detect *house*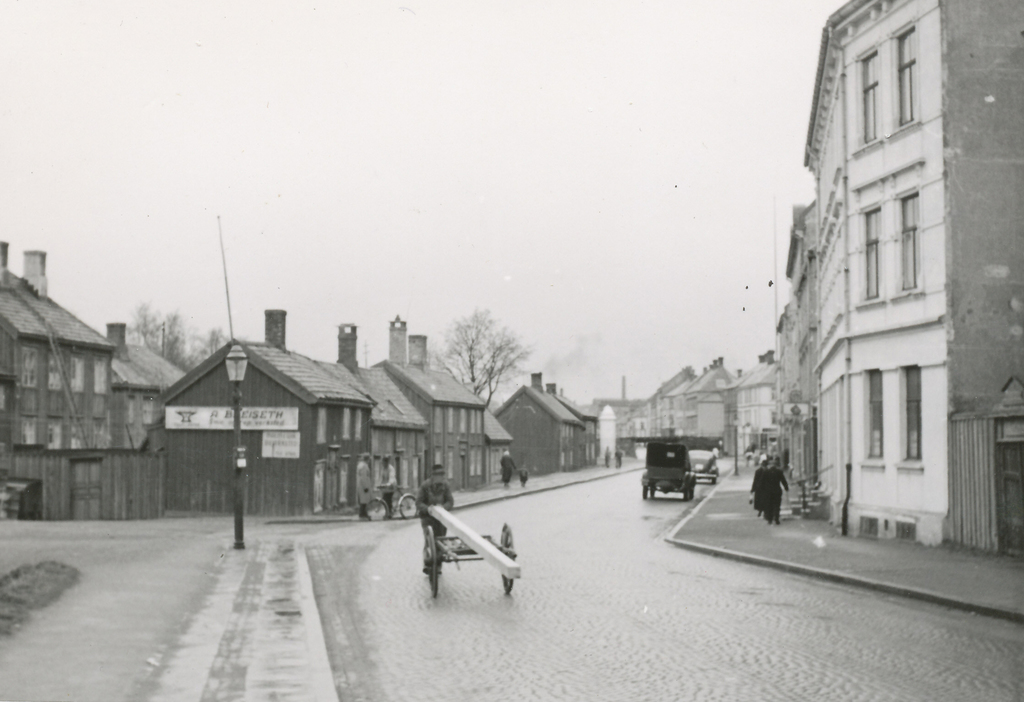
728, 346, 780, 458
